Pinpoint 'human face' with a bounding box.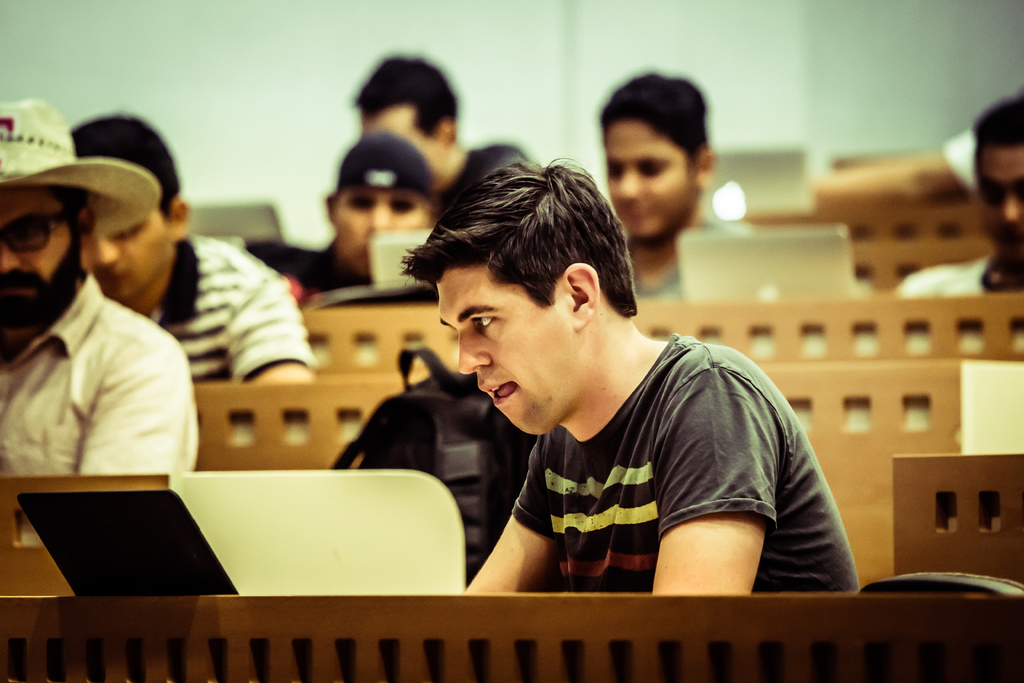
l=328, t=189, r=435, b=281.
